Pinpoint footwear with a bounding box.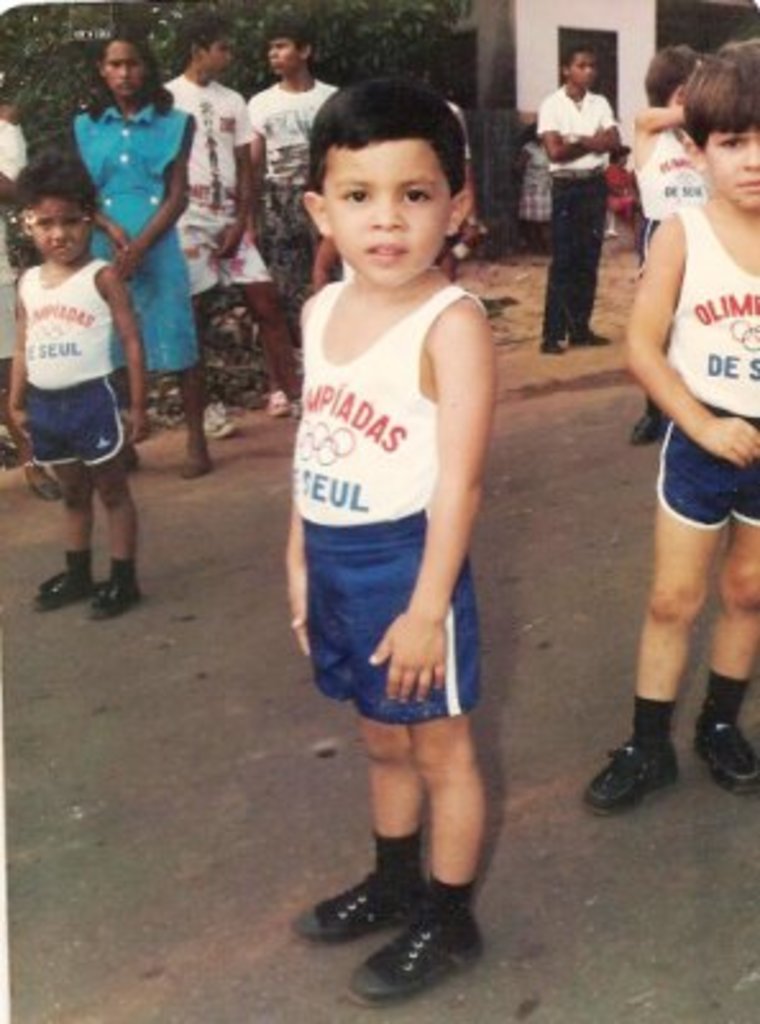
x1=264 y1=399 x2=292 y2=425.
